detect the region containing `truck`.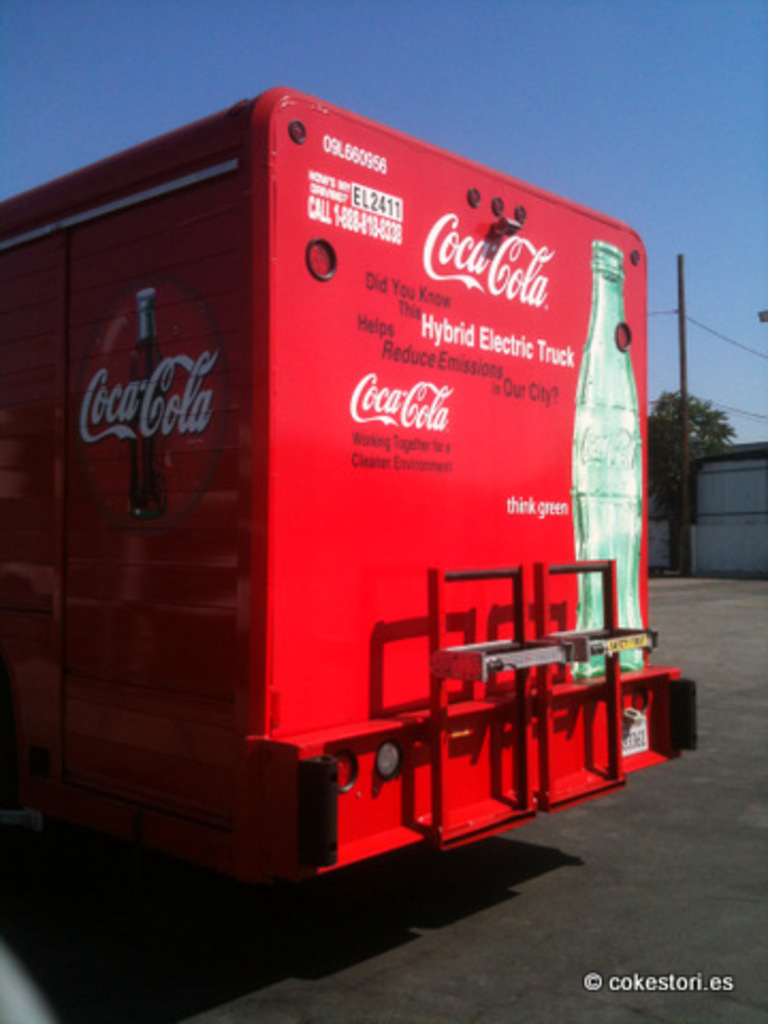
BBox(0, 79, 708, 896).
